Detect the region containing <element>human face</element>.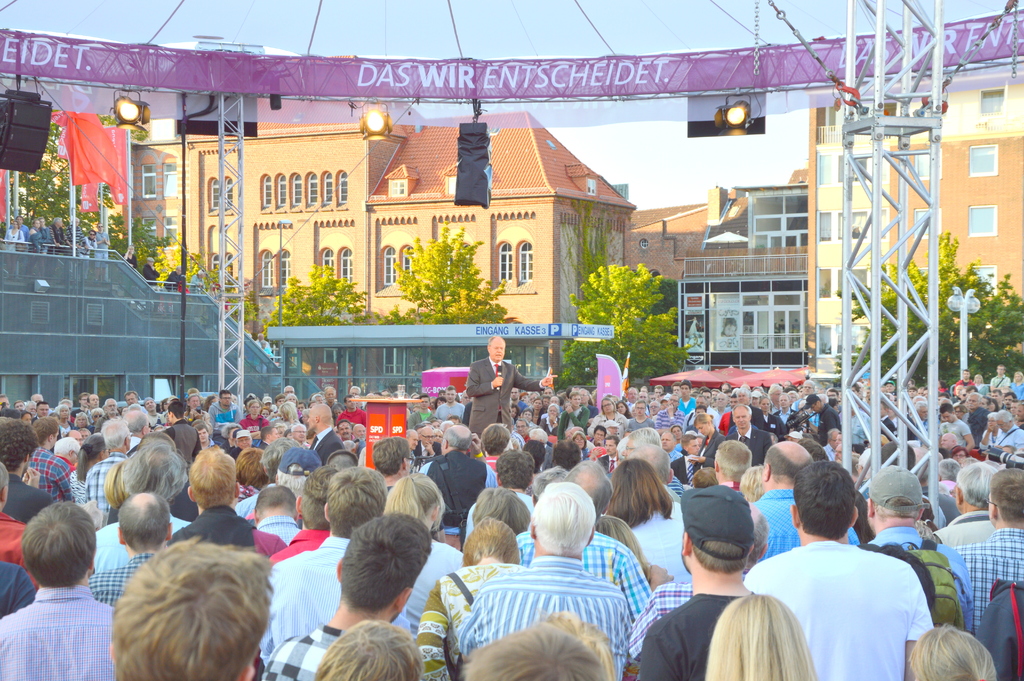
(493,346,505,363).
